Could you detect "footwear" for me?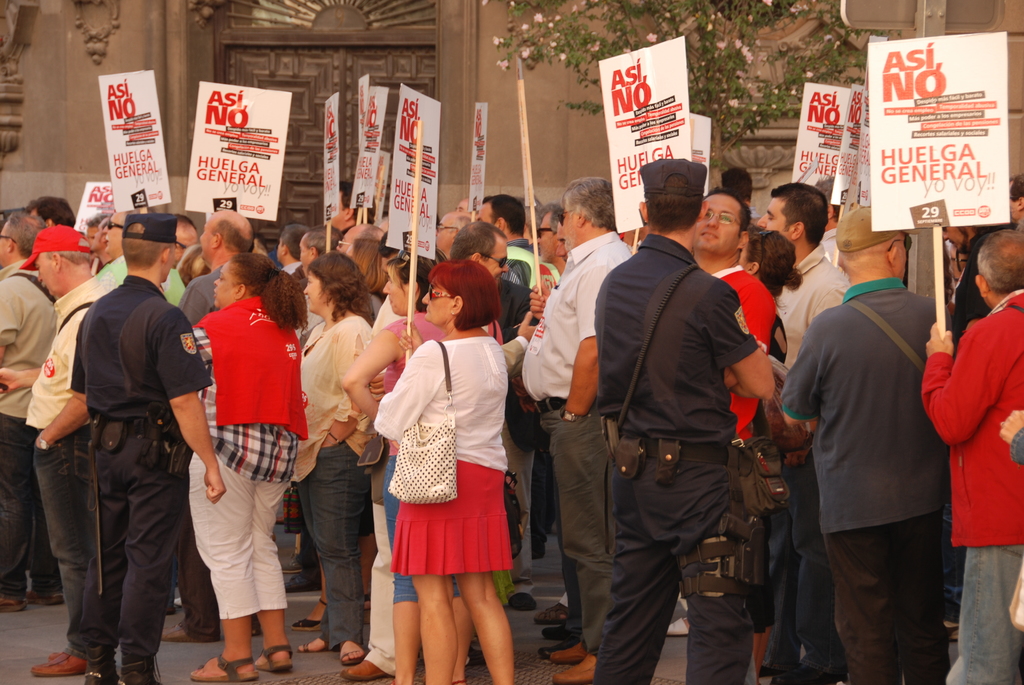
Detection result: BBox(511, 593, 538, 611).
